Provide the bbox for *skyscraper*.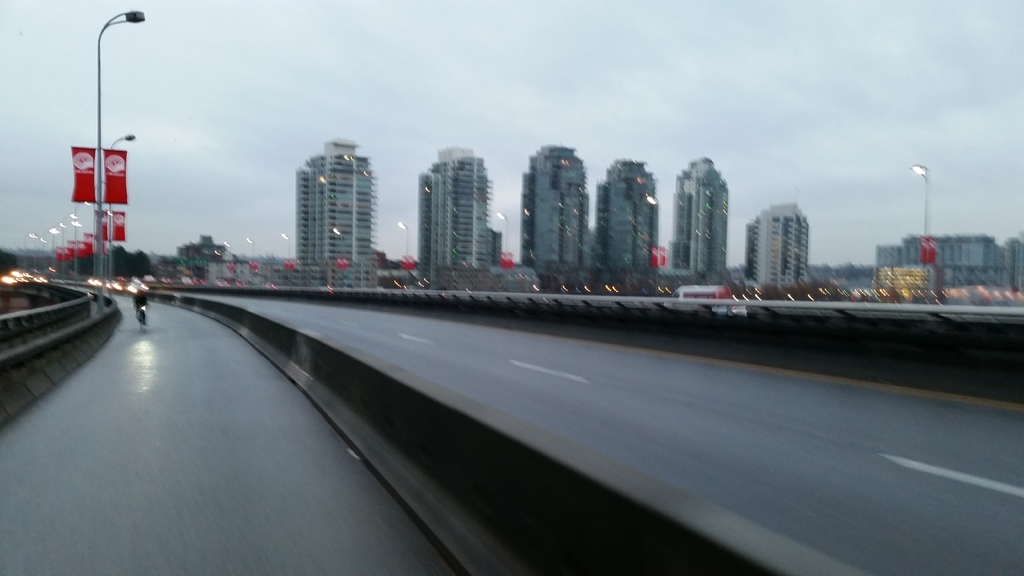
(x1=524, y1=136, x2=600, y2=282).
